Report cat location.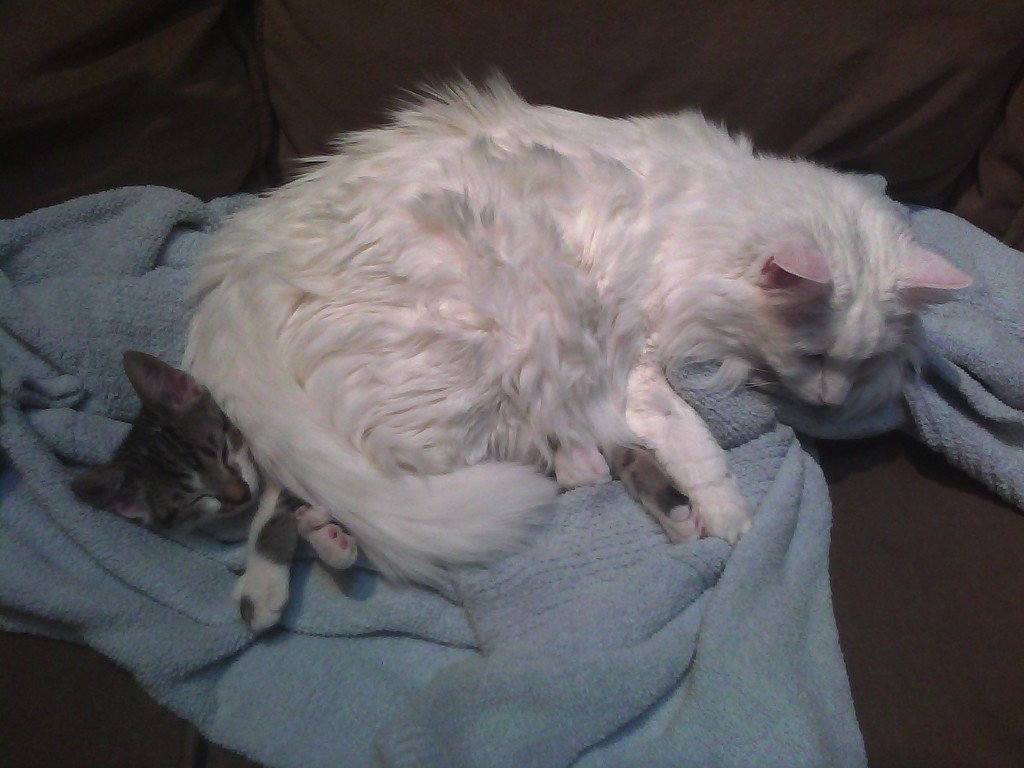
Report: rect(174, 66, 970, 537).
